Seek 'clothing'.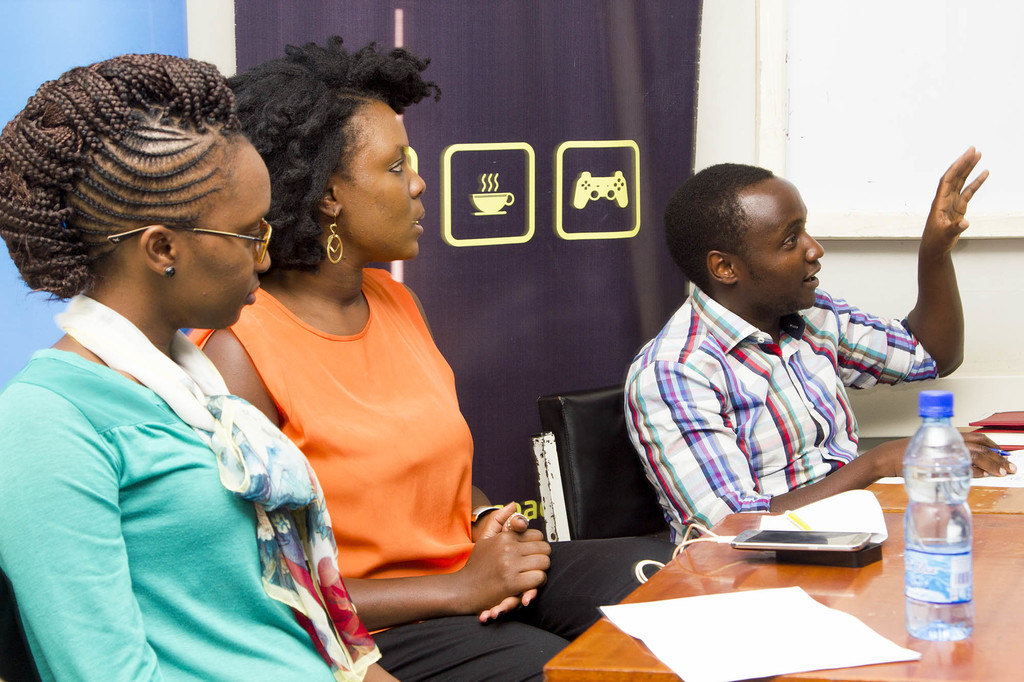
l=620, t=282, r=938, b=550.
